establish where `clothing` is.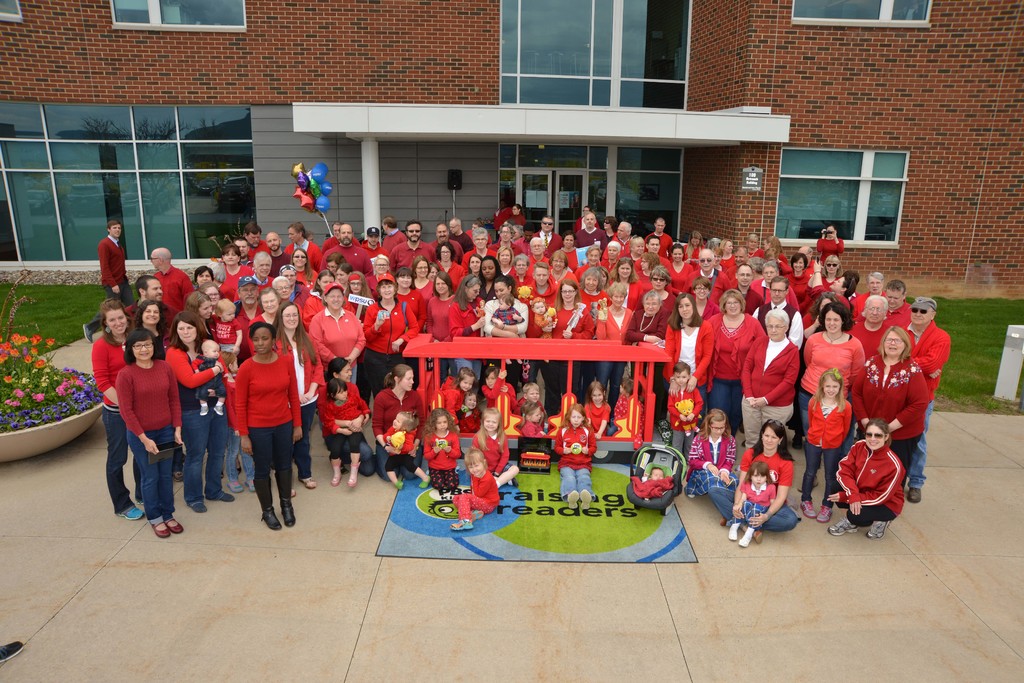
Established at BBox(835, 438, 904, 531).
